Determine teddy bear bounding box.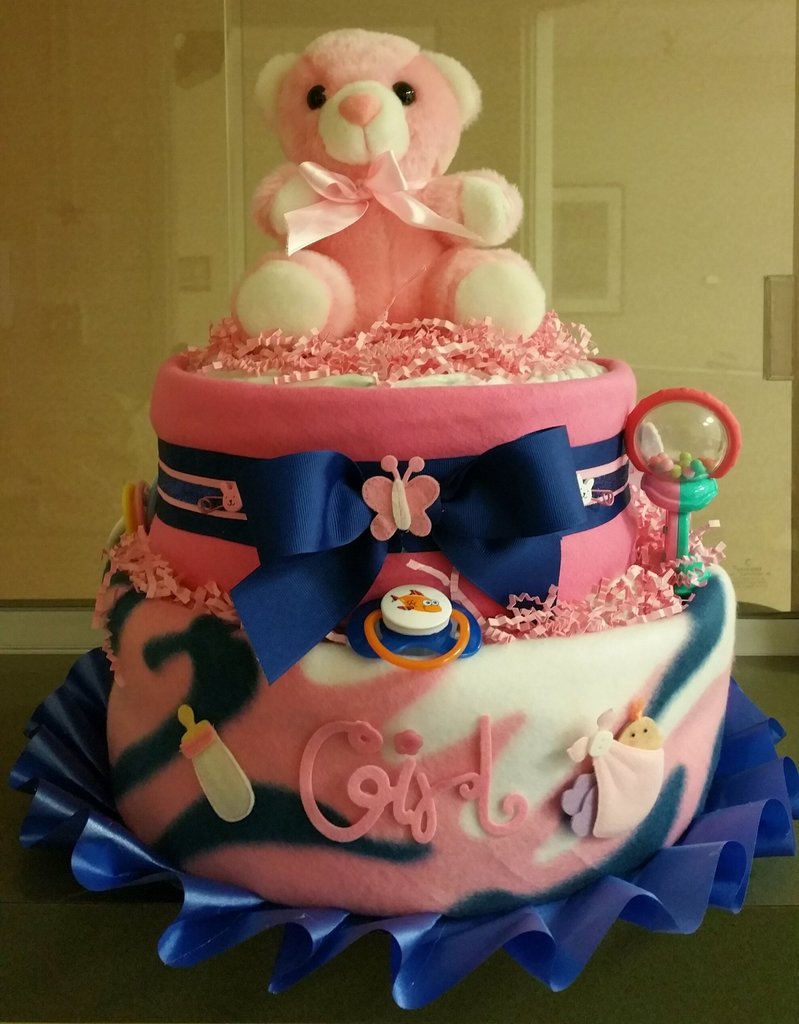
Determined: 225 27 542 338.
